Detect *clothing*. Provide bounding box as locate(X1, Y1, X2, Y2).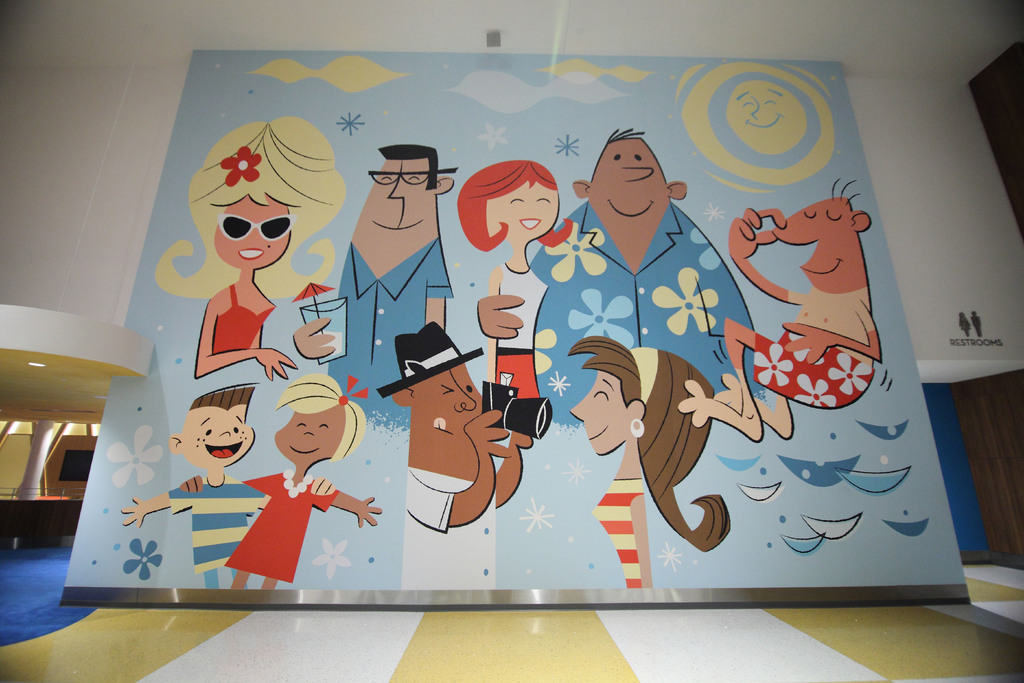
locate(241, 473, 340, 587).
